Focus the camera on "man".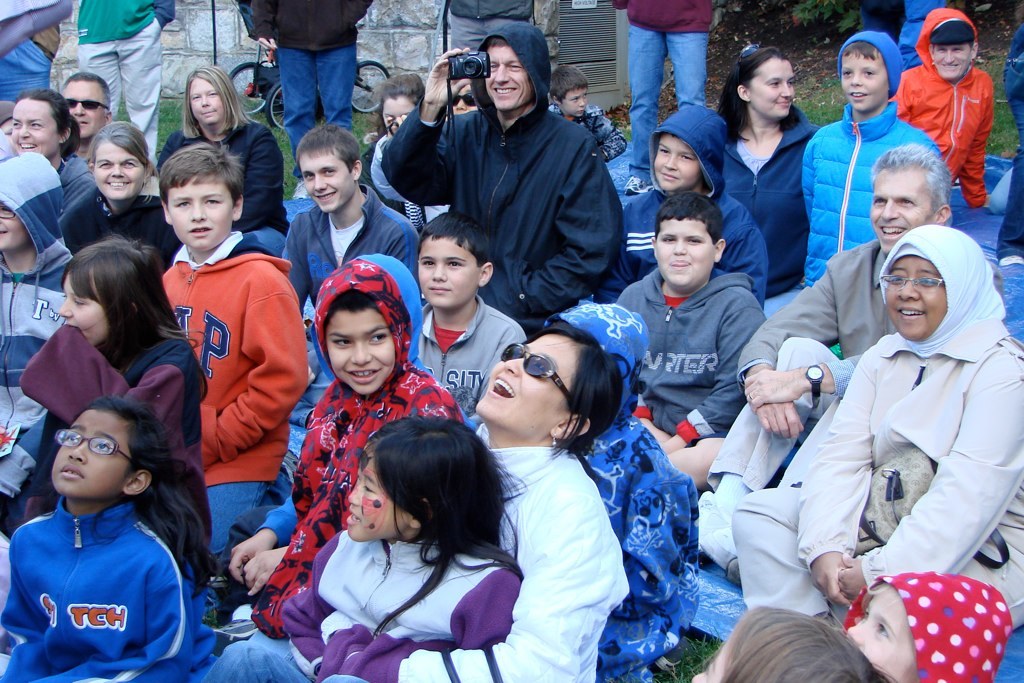
Focus region: 279, 126, 419, 333.
